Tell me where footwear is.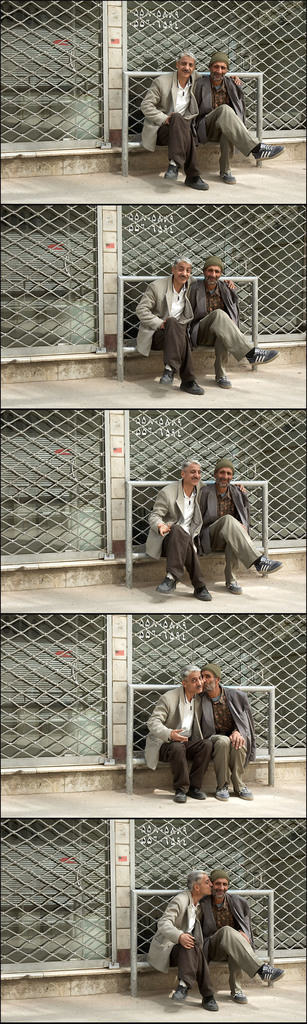
footwear is at [164,162,178,187].
